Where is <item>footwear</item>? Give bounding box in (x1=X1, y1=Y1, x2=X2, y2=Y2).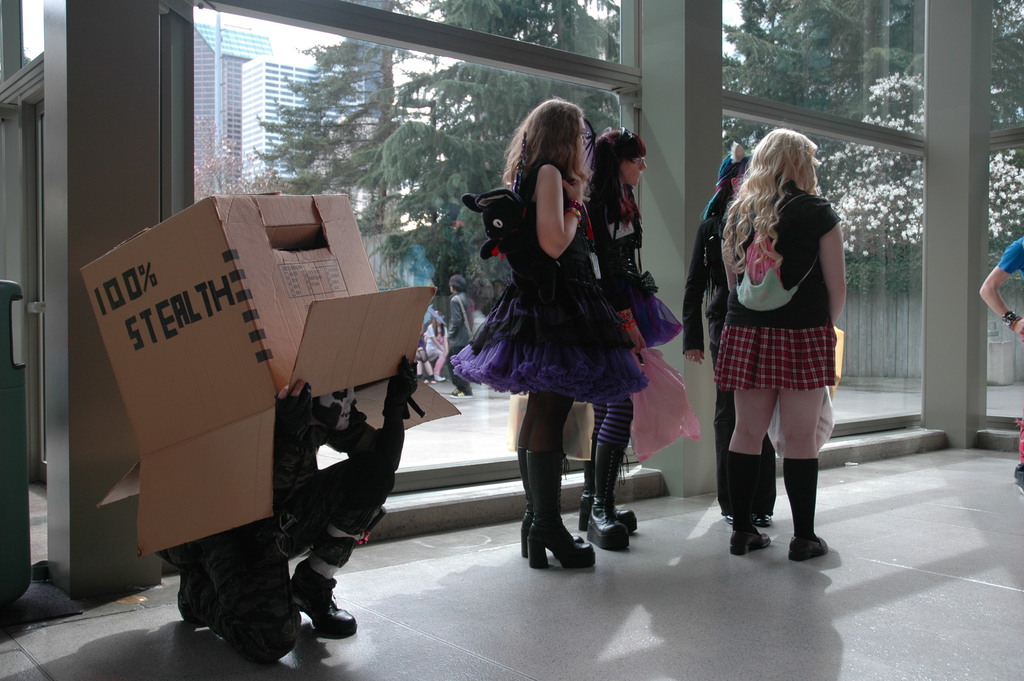
(x1=753, y1=514, x2=770, y2=530).
